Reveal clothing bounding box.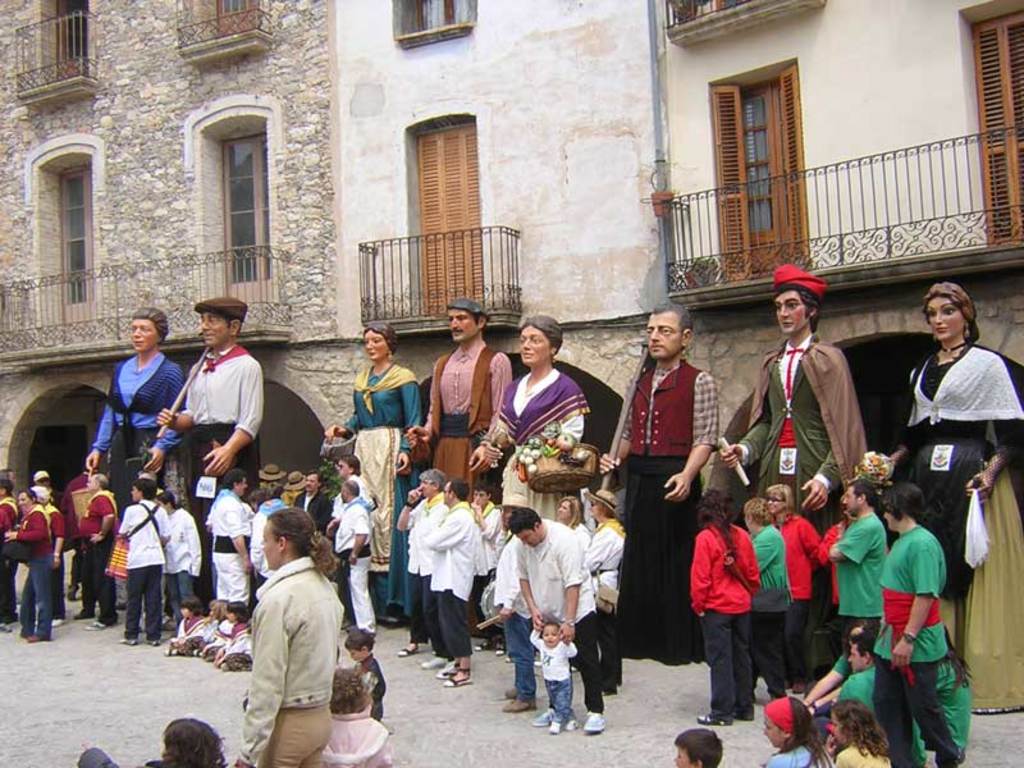
Revealed: 547/608/608/710.
